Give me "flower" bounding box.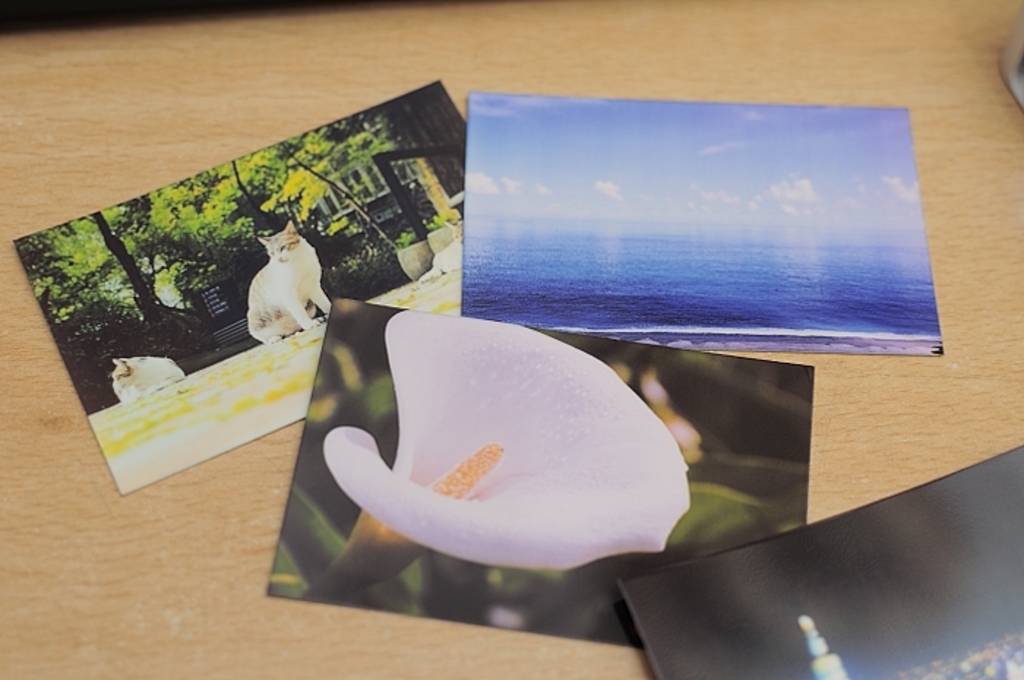
bbox=[326, 300, 699, 607].
